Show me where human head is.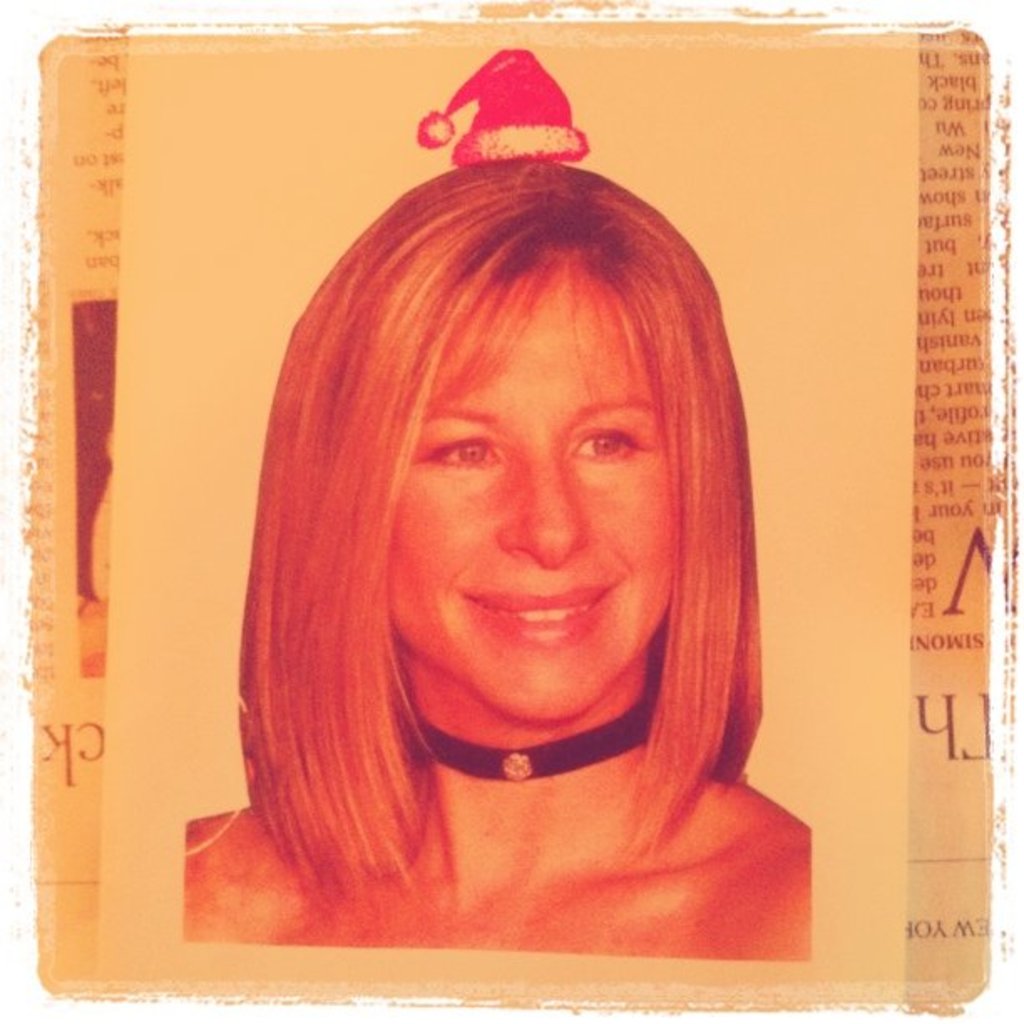
human head is at <box>269,151,755,786</box>.
